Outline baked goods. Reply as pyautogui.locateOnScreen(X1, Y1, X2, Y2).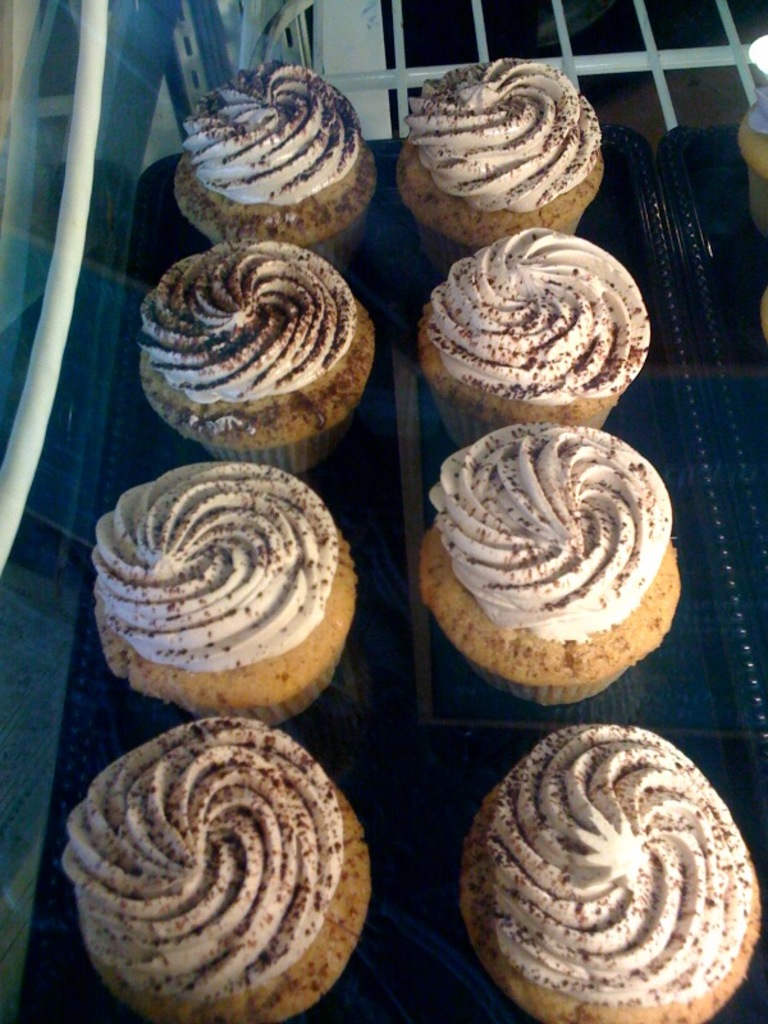
pyautogui.locateOnScreen(461, 726, 762, 1023).
